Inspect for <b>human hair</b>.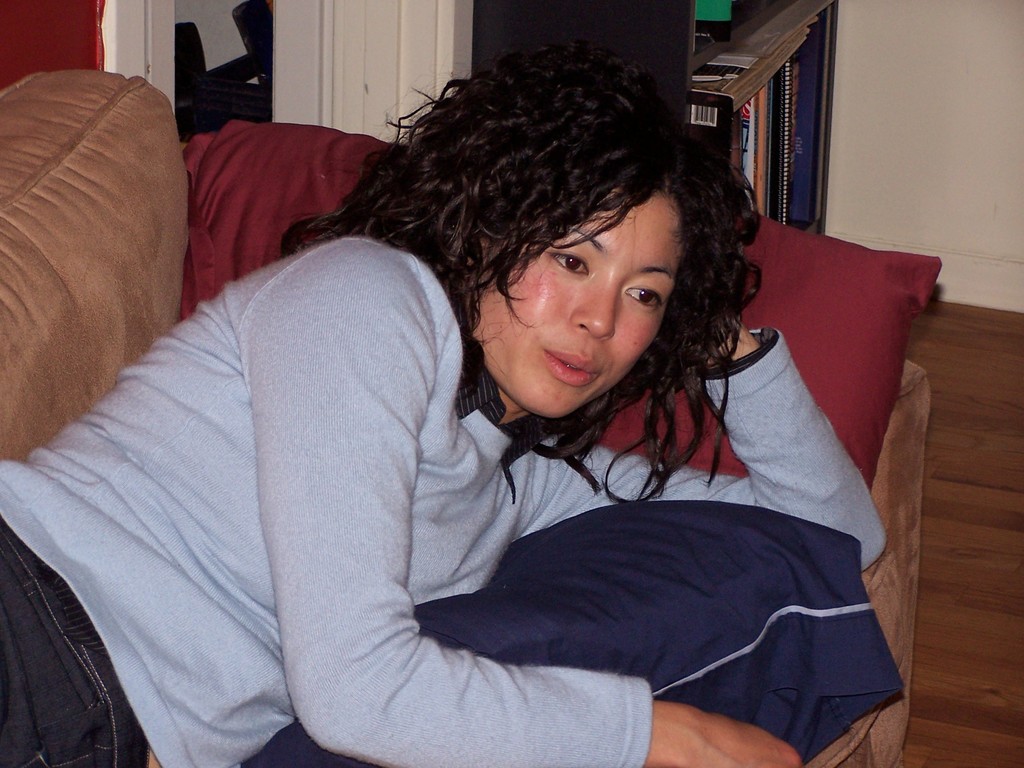
Inspection: bbox(284, 40, 728, 414).
